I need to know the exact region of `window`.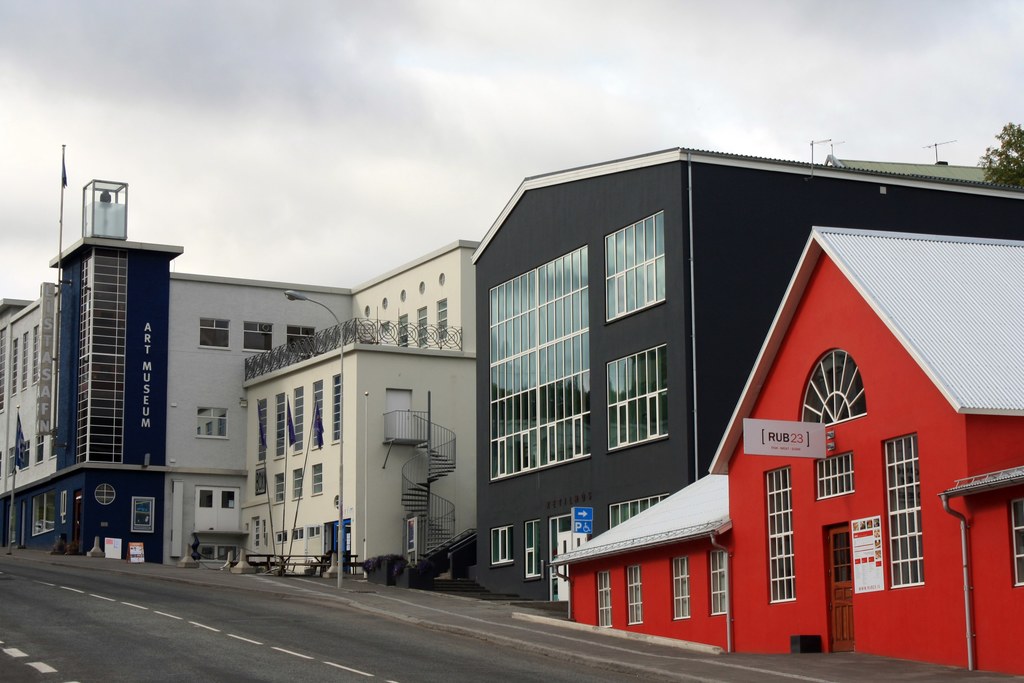
Region: left=241, top=318, right=273, bottom=358.
